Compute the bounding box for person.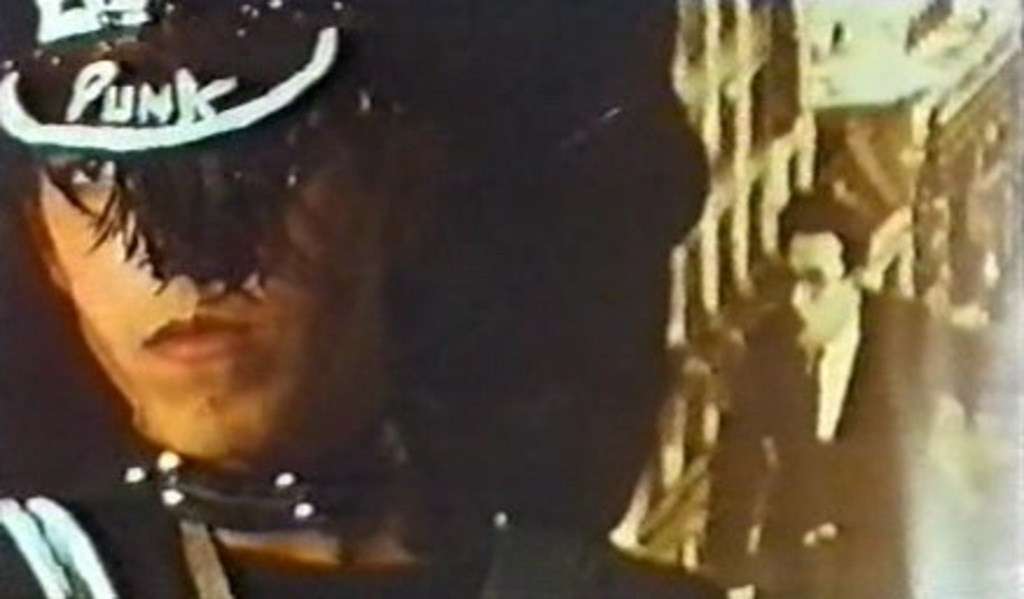
<box>0,2,743,597</box>.
